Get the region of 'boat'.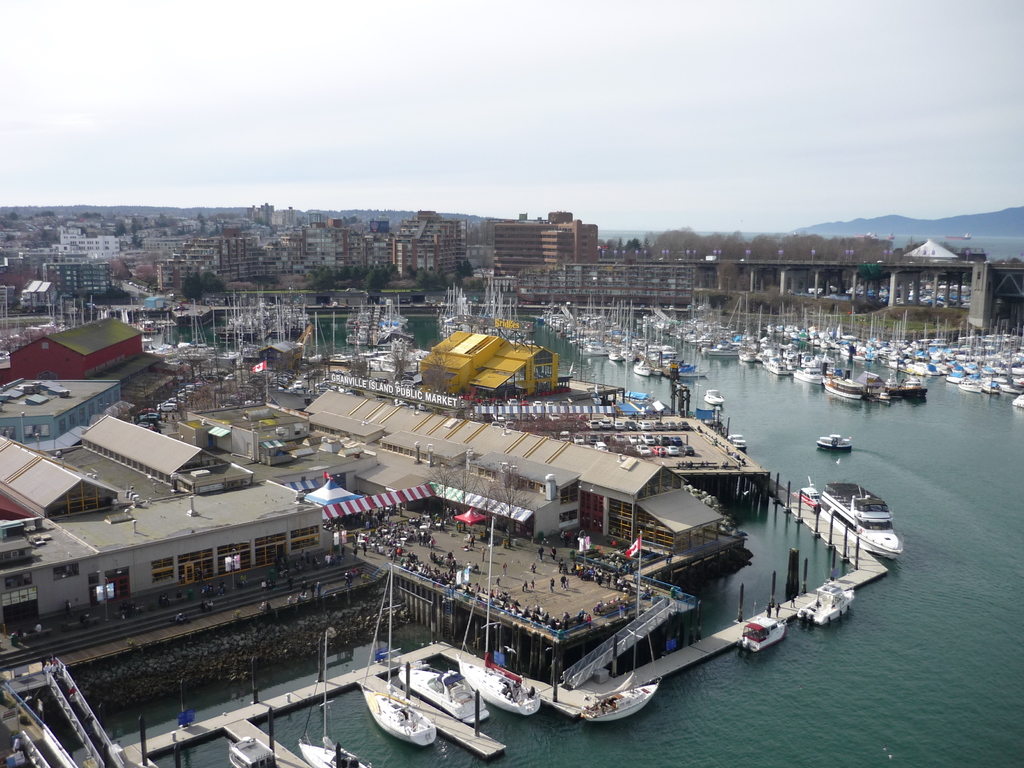
(x1=799, y1=477, x2=817, y2=503).
